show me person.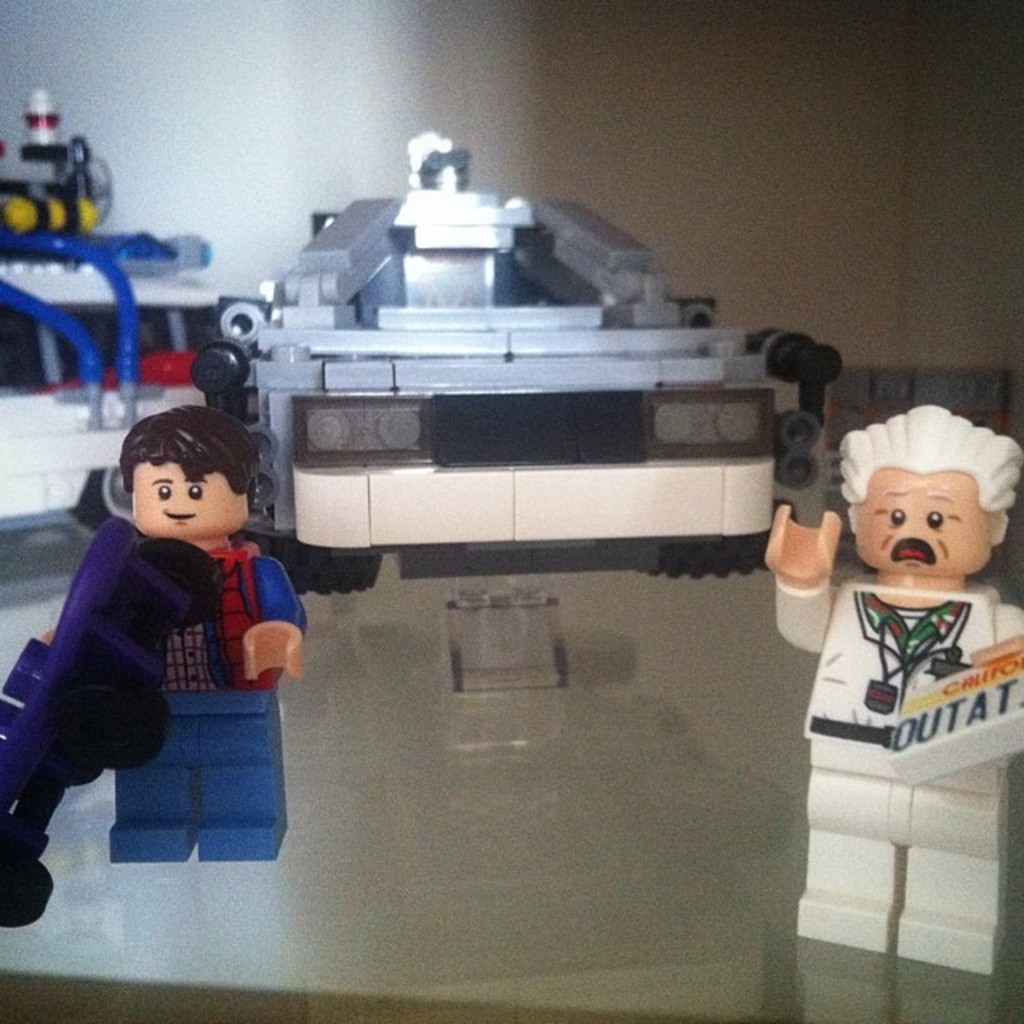
person is here: rect(774, 358, 1010, 938).
